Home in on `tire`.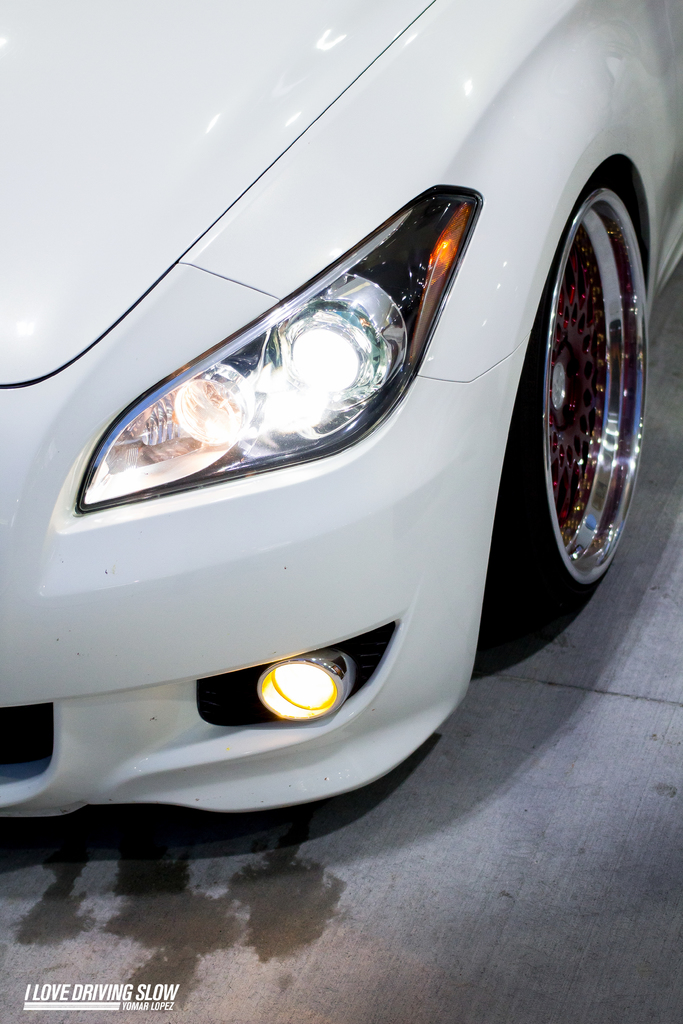
Homed in at box=[511, 161, 652, 622].
